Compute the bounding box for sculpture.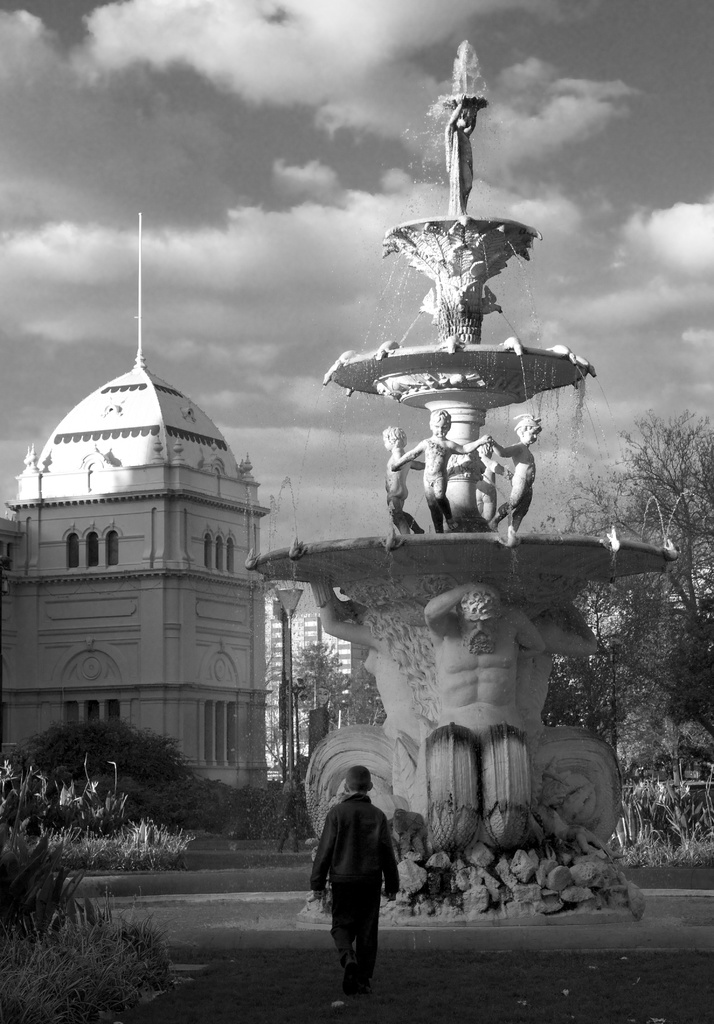
region(498, 599, 566, 730).
